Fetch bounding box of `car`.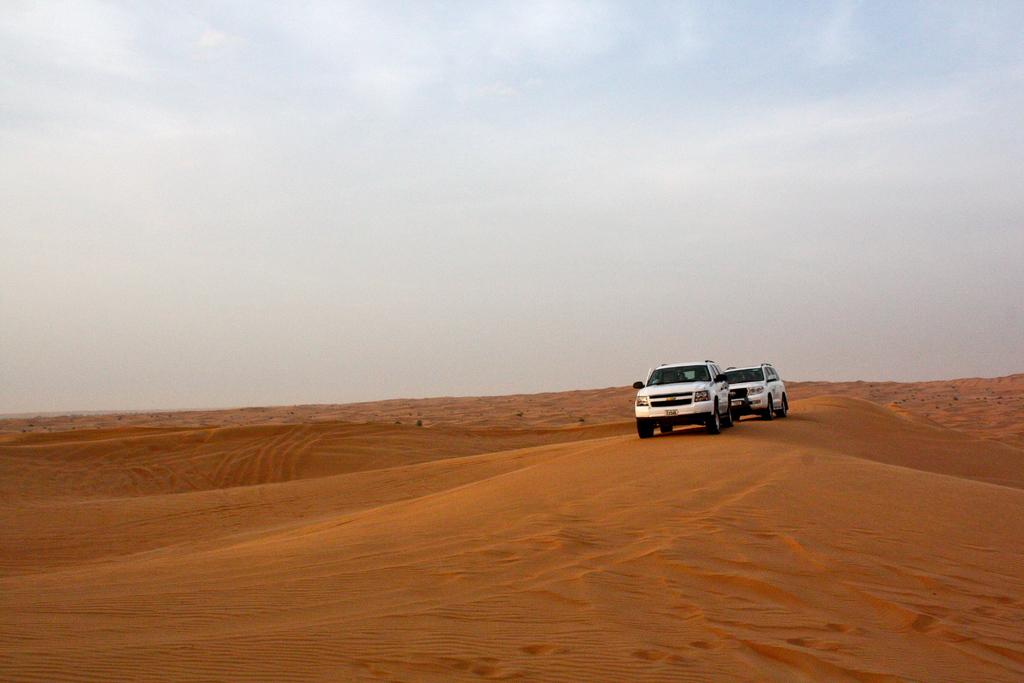
Bbox: bbox=[629, 358, 742, 436].
